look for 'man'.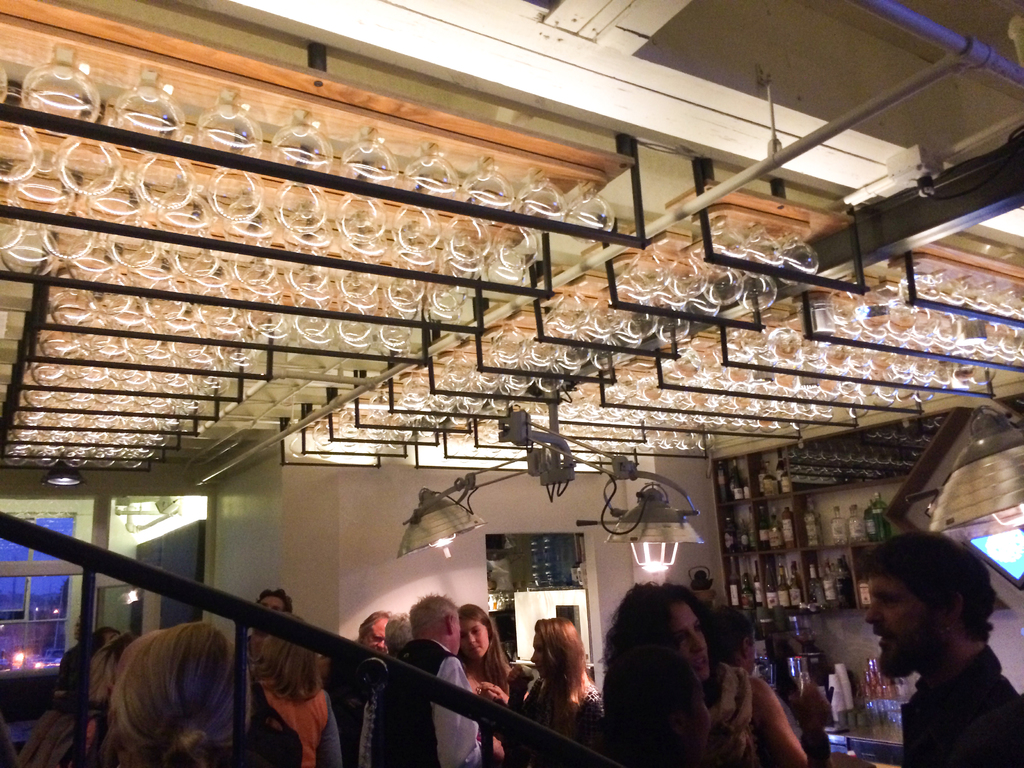
Found: (left=231, top=586, right=294, bottom=682).
